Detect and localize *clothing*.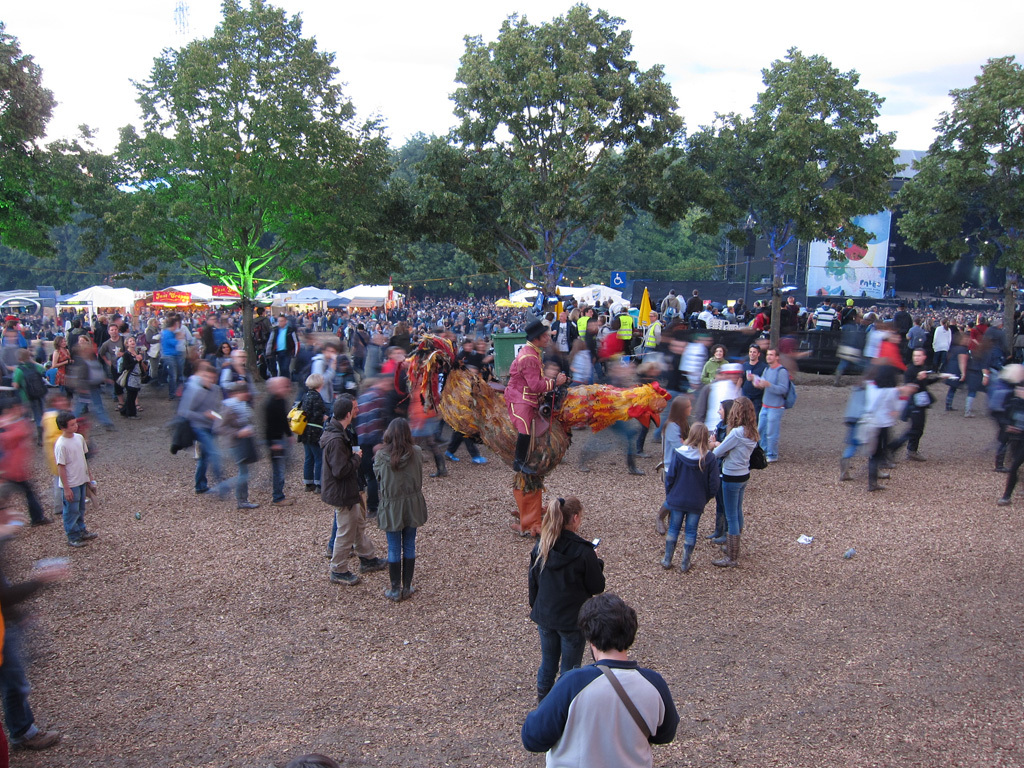
Localized at {"left": 961, "top": 346, "right": 988, "bottom": 399}.
